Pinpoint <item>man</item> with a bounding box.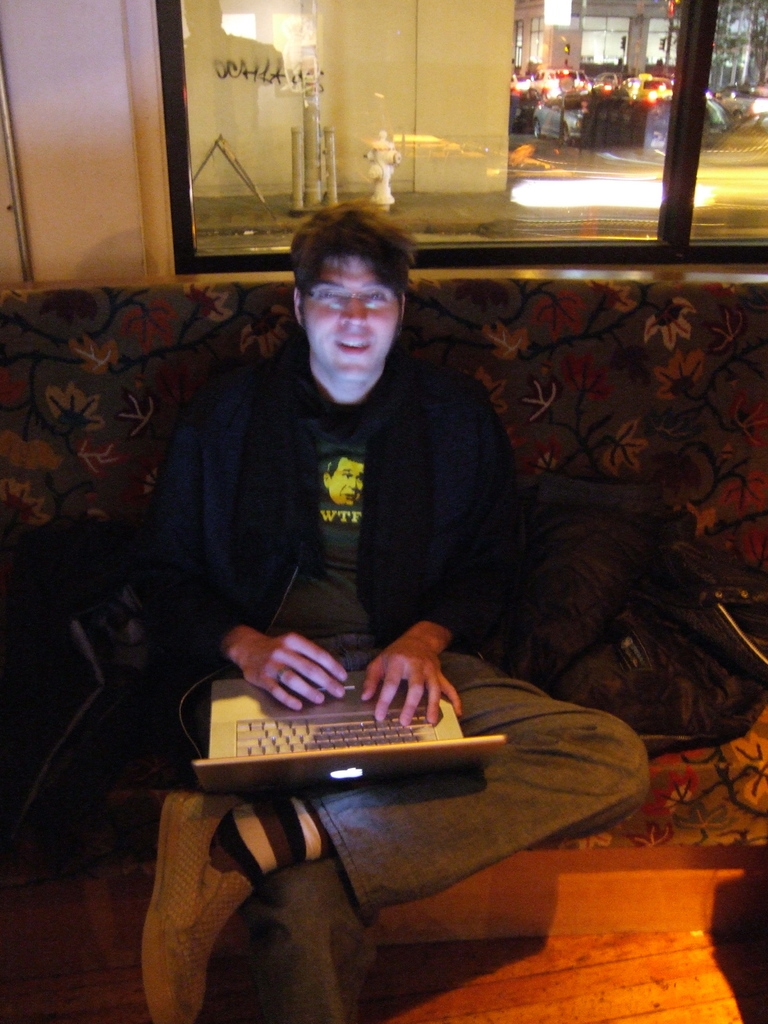
{"x1": 110, "y1": 185, "x2": 593, "y2": 893}.
